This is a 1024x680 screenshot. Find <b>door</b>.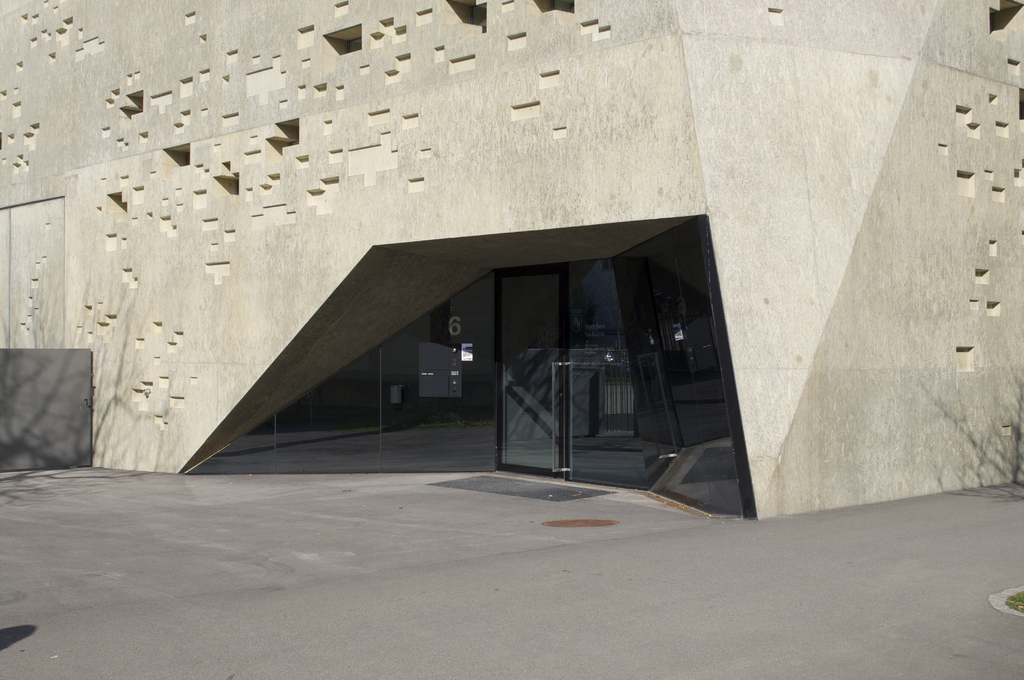
Bounding box: locate(0, 349, 95, 471).
